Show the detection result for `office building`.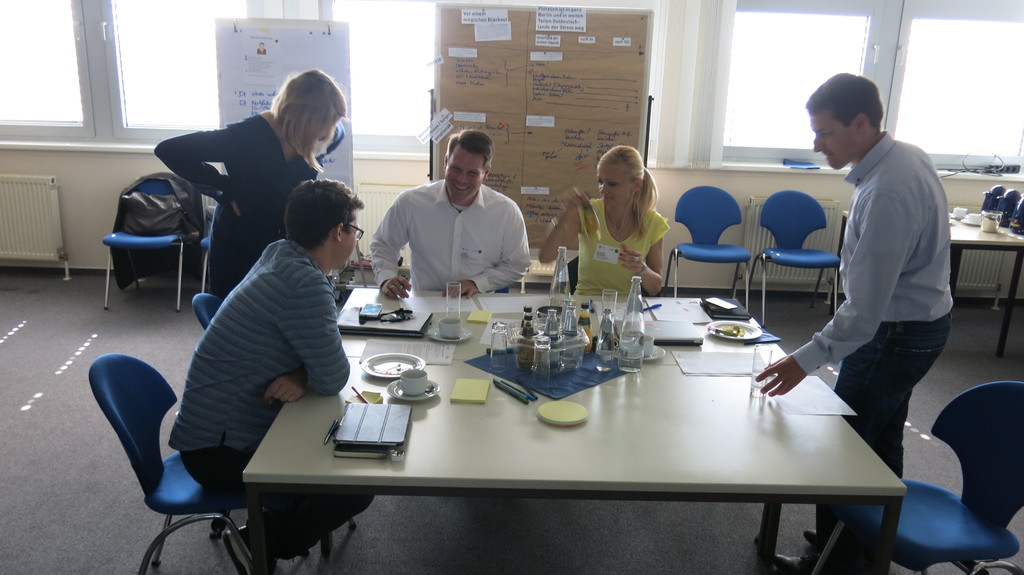
bbox(78, 14, 976, 562).
